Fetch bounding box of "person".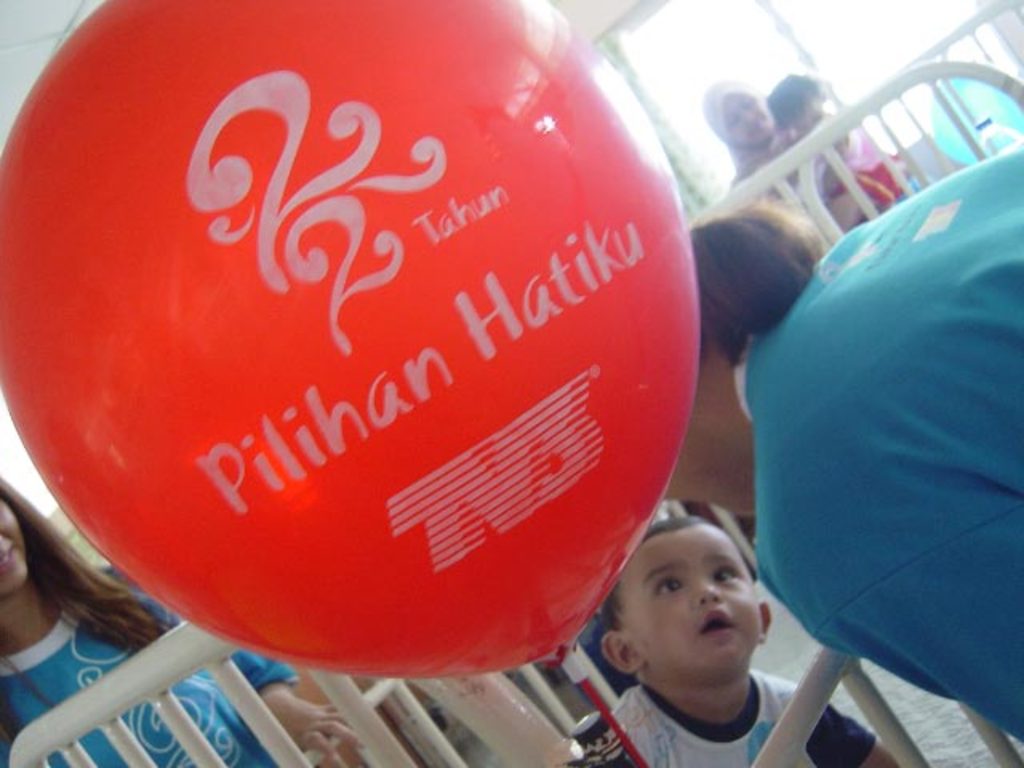
Bbox: bbox=[662, 146, 1022, 746].
